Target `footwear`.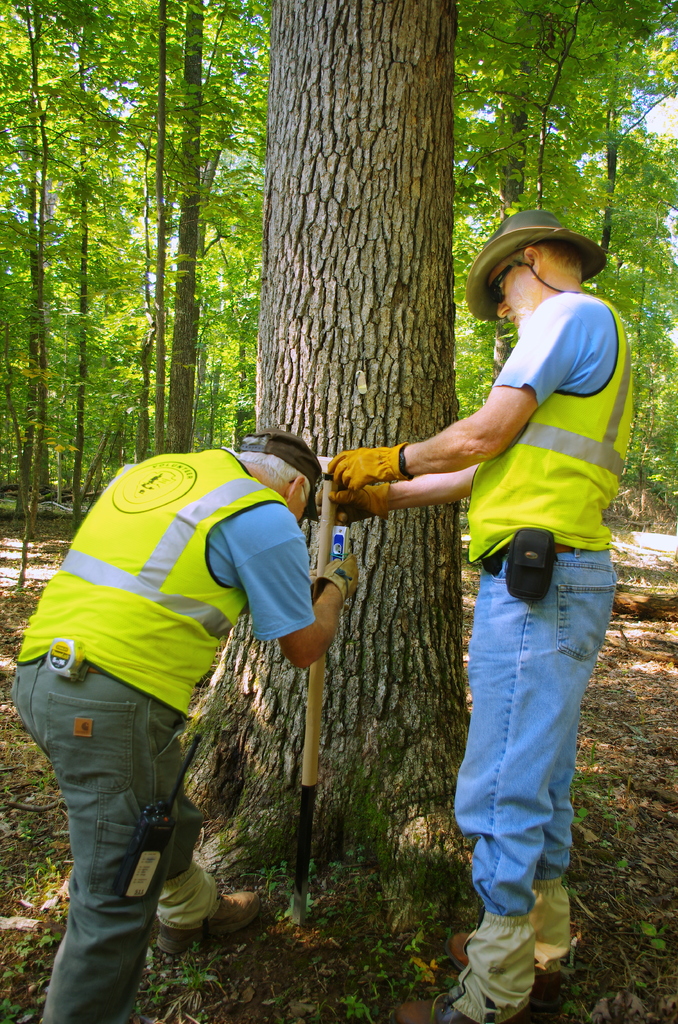
Target region: <region>440, 931, 564, 1003</region>.
